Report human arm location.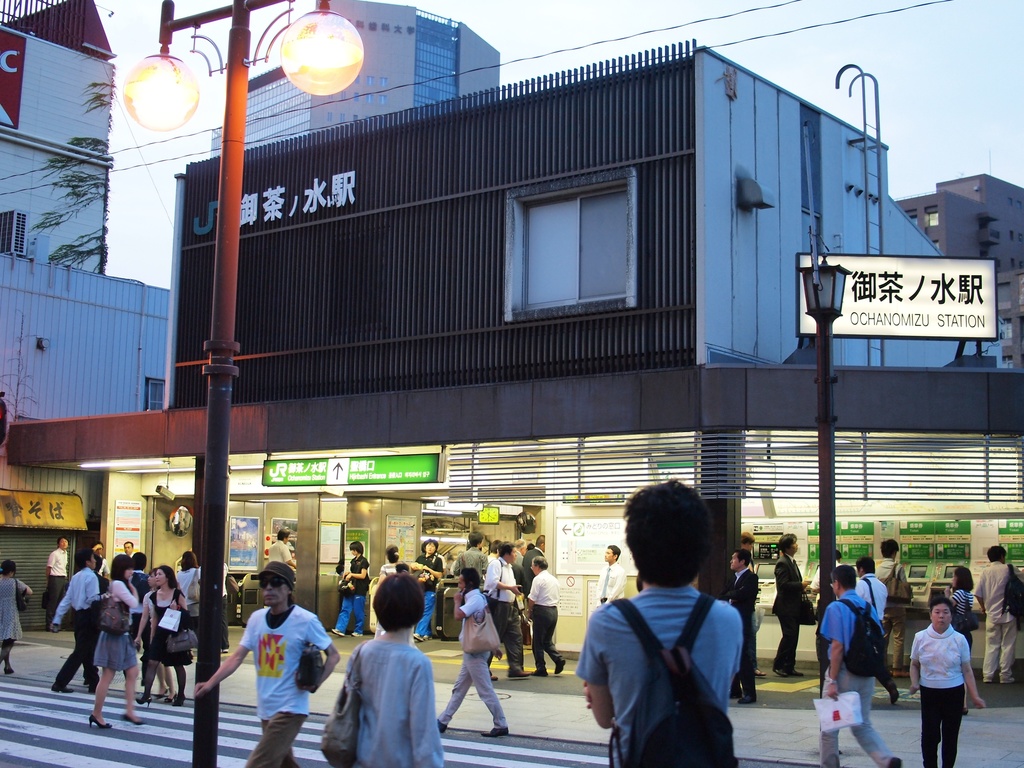
Report: Rect(452, 589, 485, 619).
